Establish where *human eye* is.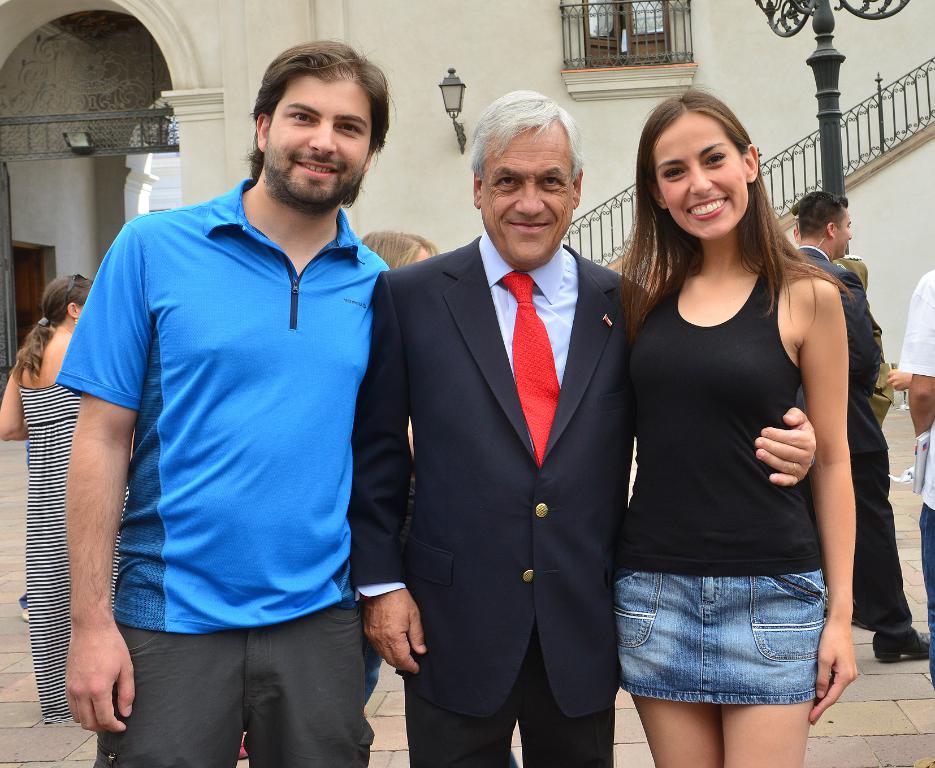
Established at [657,164,690,183].
